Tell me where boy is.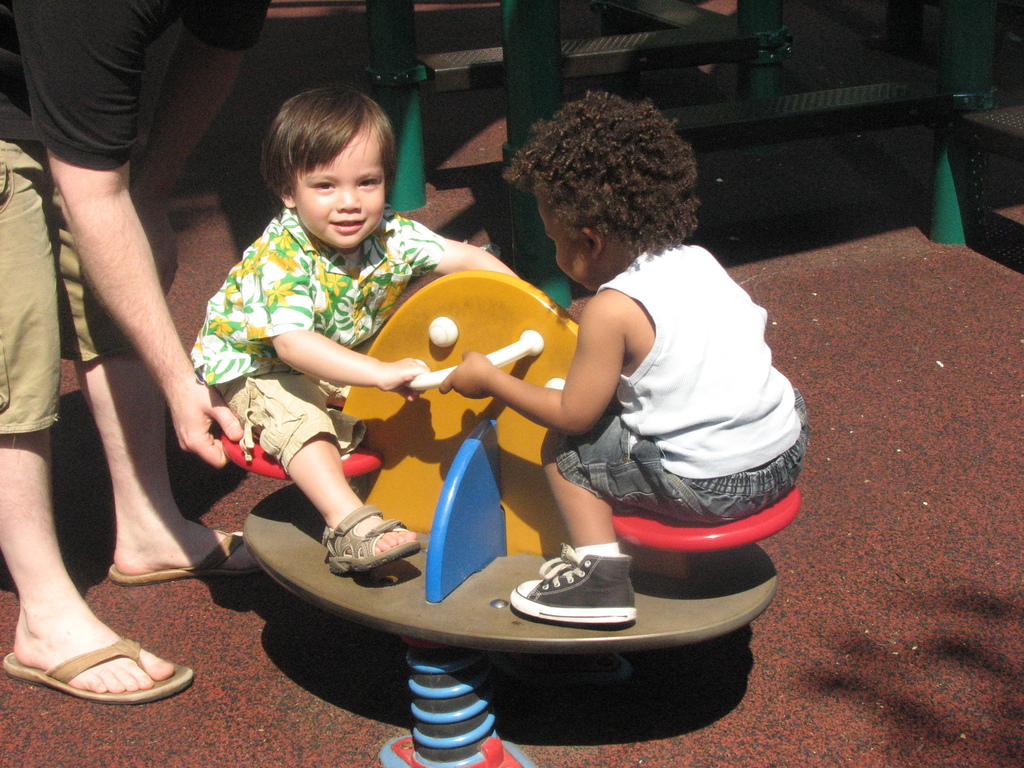
boy is at x1=192 y1=80 x2=538 y2=582.
